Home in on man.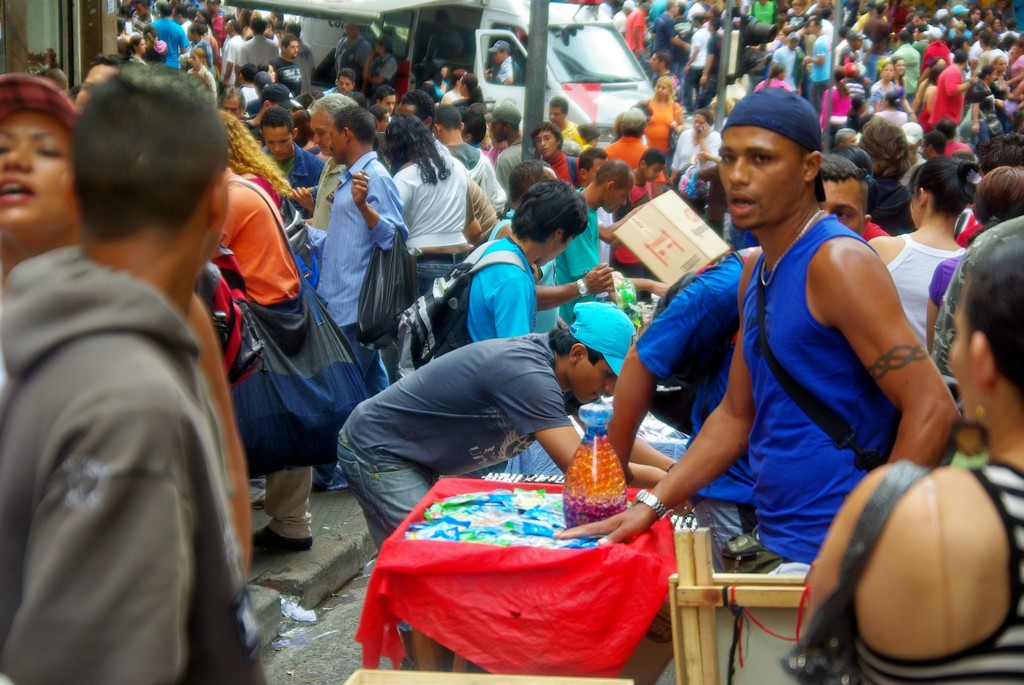
Homed in at 600/152/868/566.
